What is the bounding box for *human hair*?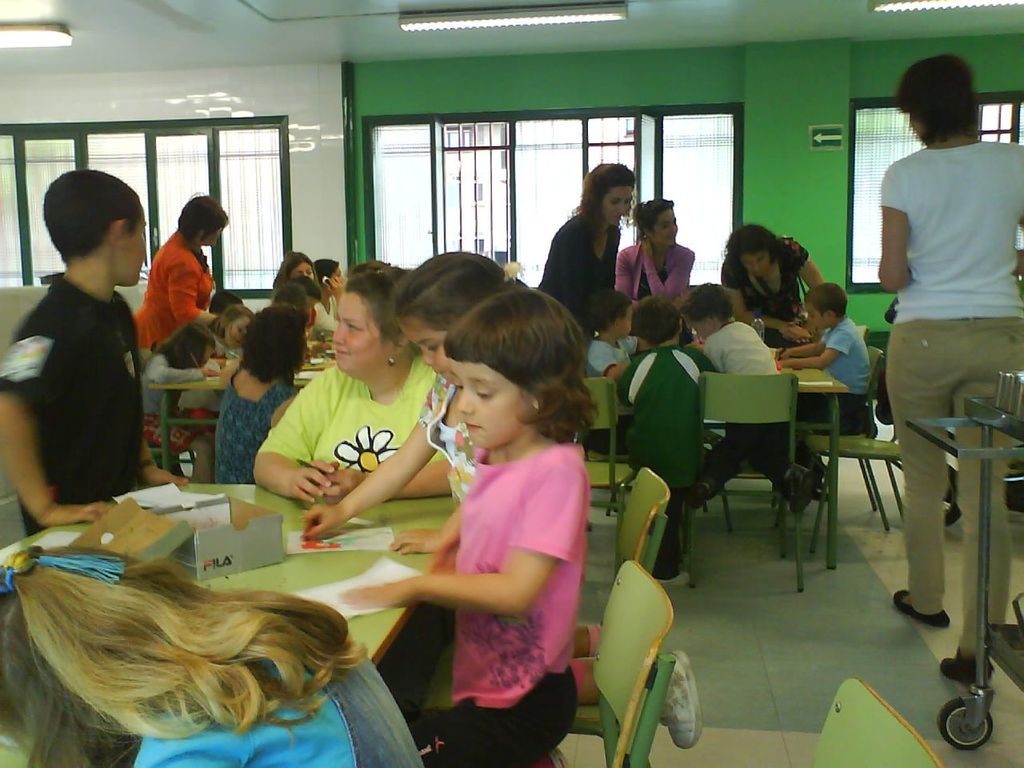
(572,162,637,227).
